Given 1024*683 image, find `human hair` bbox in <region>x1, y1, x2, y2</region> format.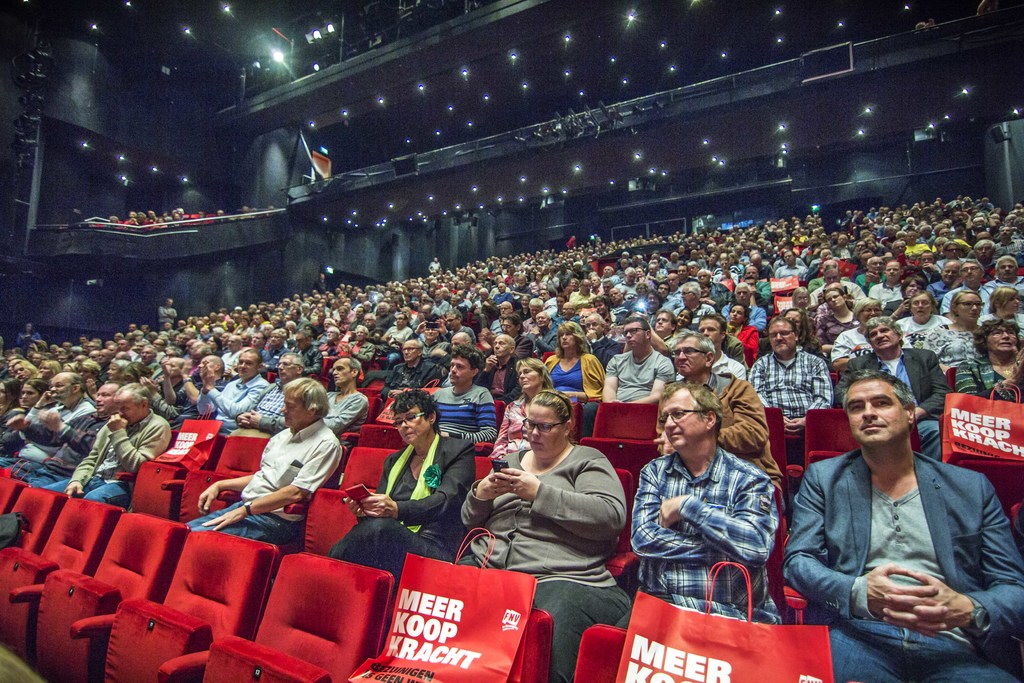
<region>843, 372, 918, 433</region>.
